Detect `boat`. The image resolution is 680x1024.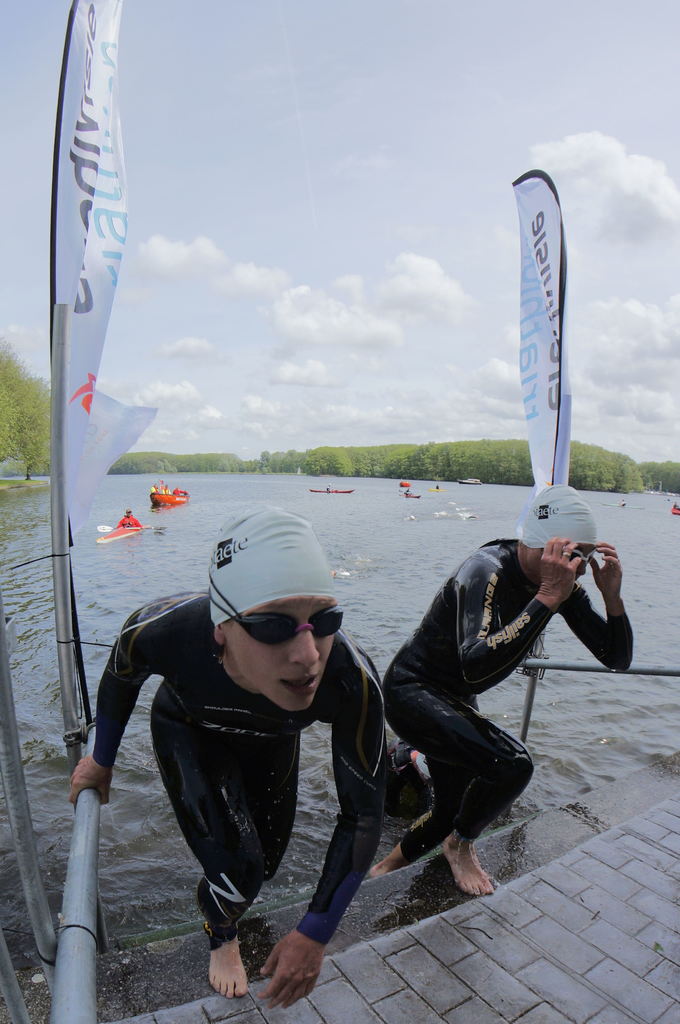
box=[402, 482, 409, 484].
